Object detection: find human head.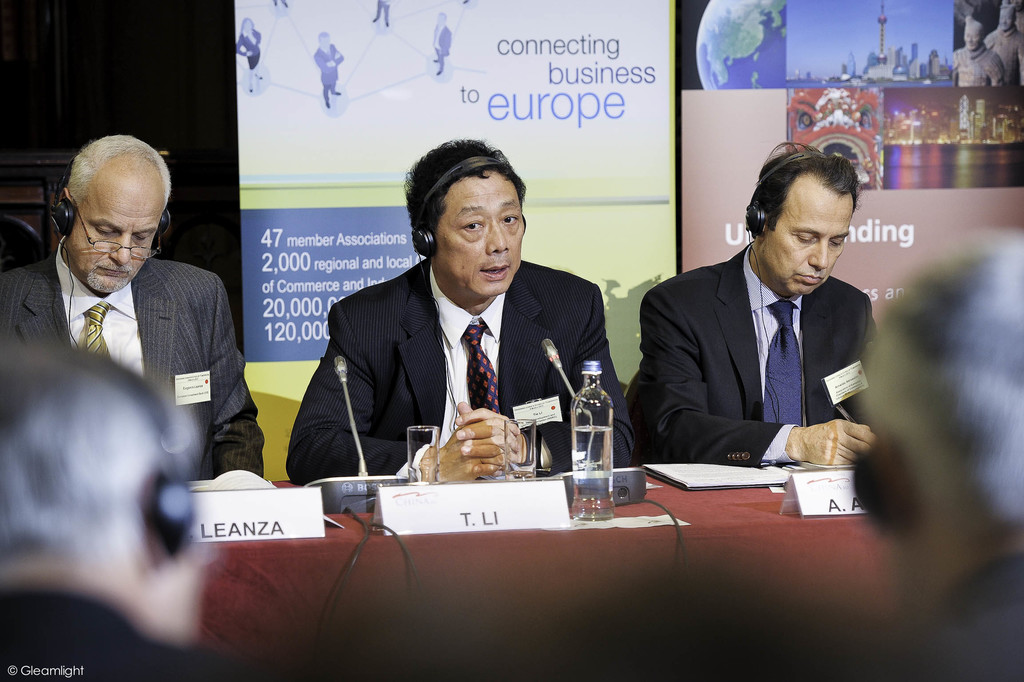
box=[997, 2, 1016, 35].
